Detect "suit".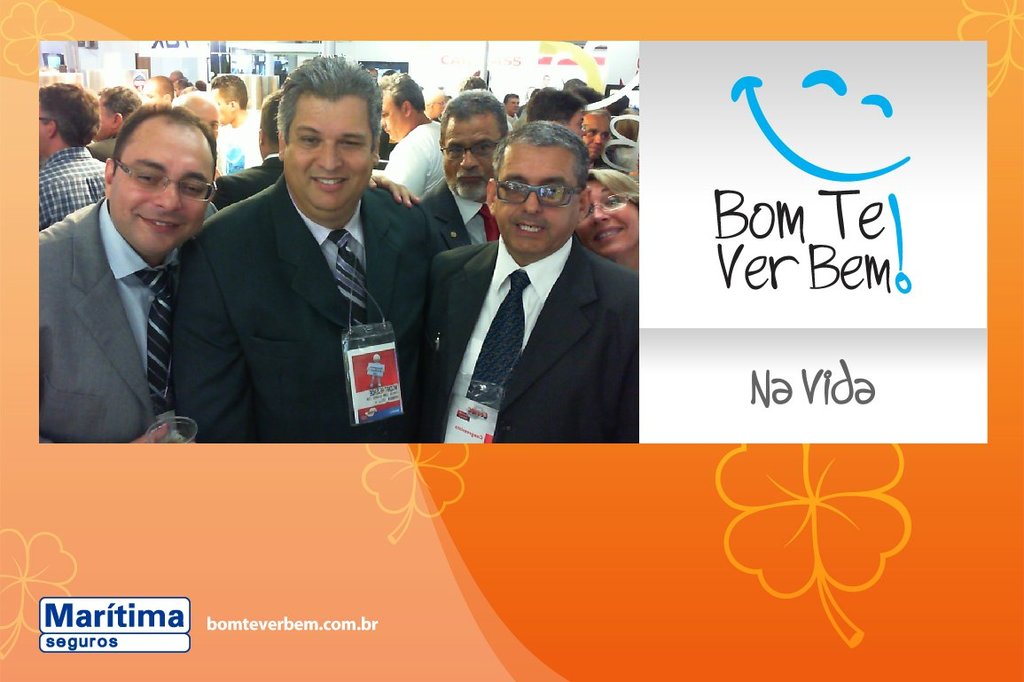
Detected at box=[172, 176, 449, 443].
